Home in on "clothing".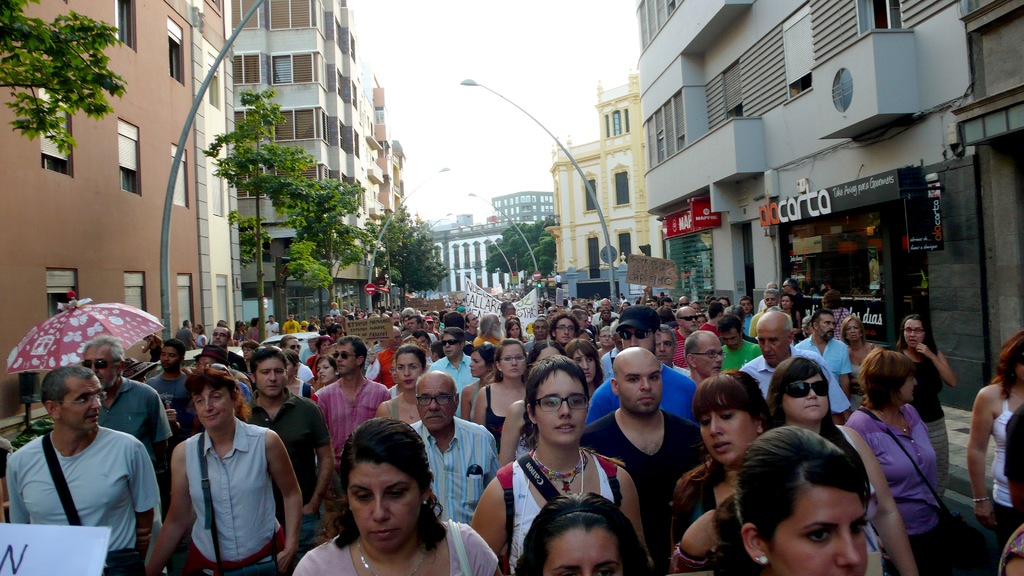
Homed in at {"x1": 191, "y1": 333, "x2": 206, "y2": 350}.
